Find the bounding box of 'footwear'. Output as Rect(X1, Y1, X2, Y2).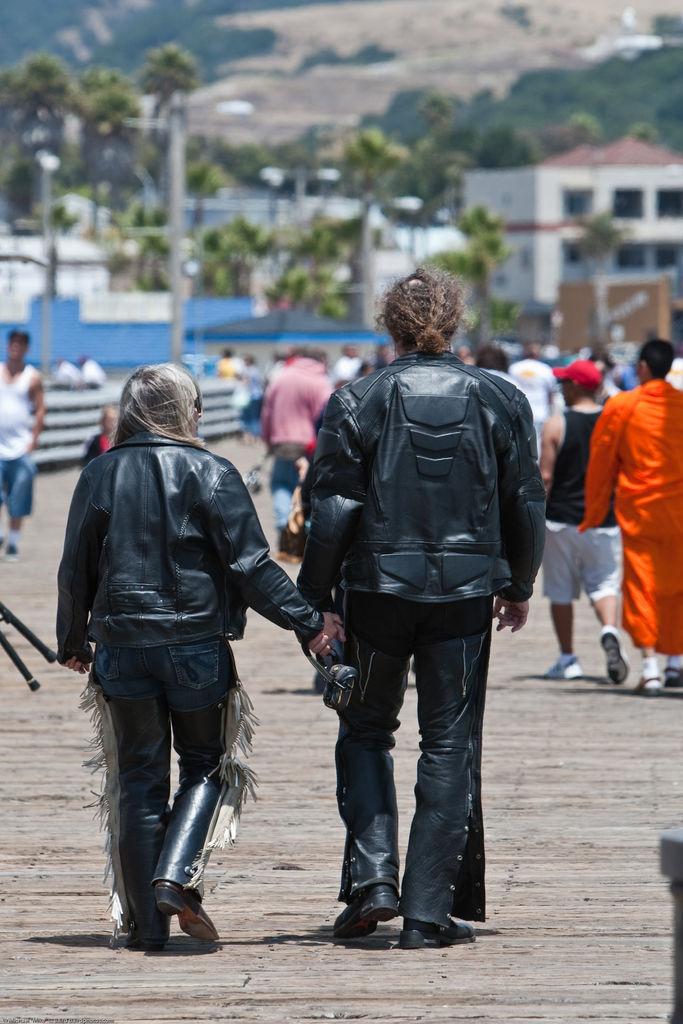
Rect(541, 653, 584, 684).
